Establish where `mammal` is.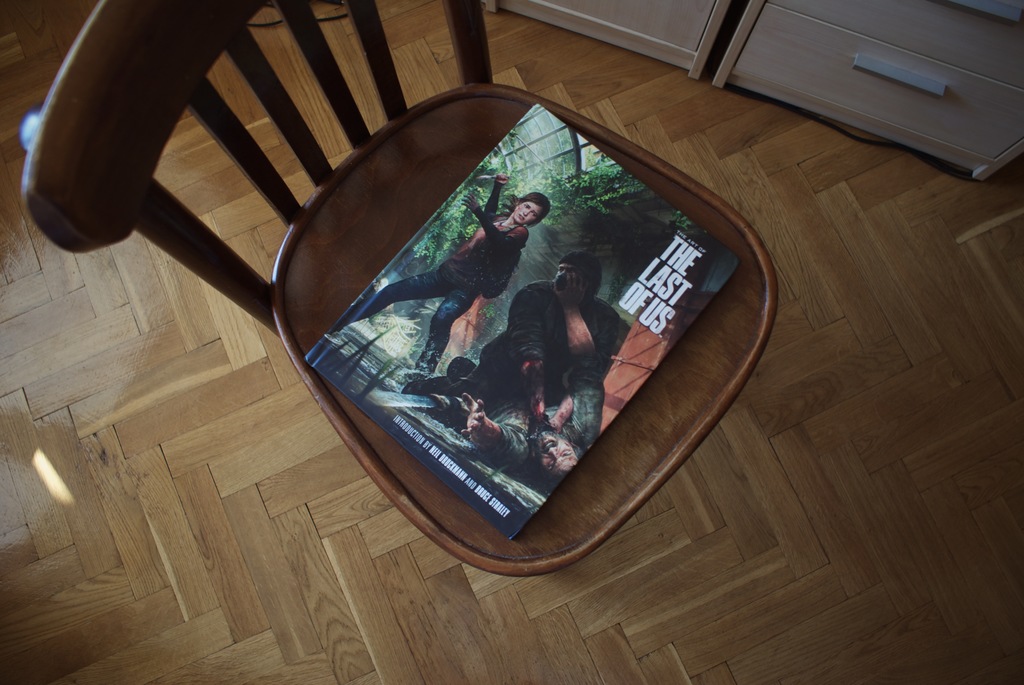
Established at bbox=[408, 264, 595, 482].
